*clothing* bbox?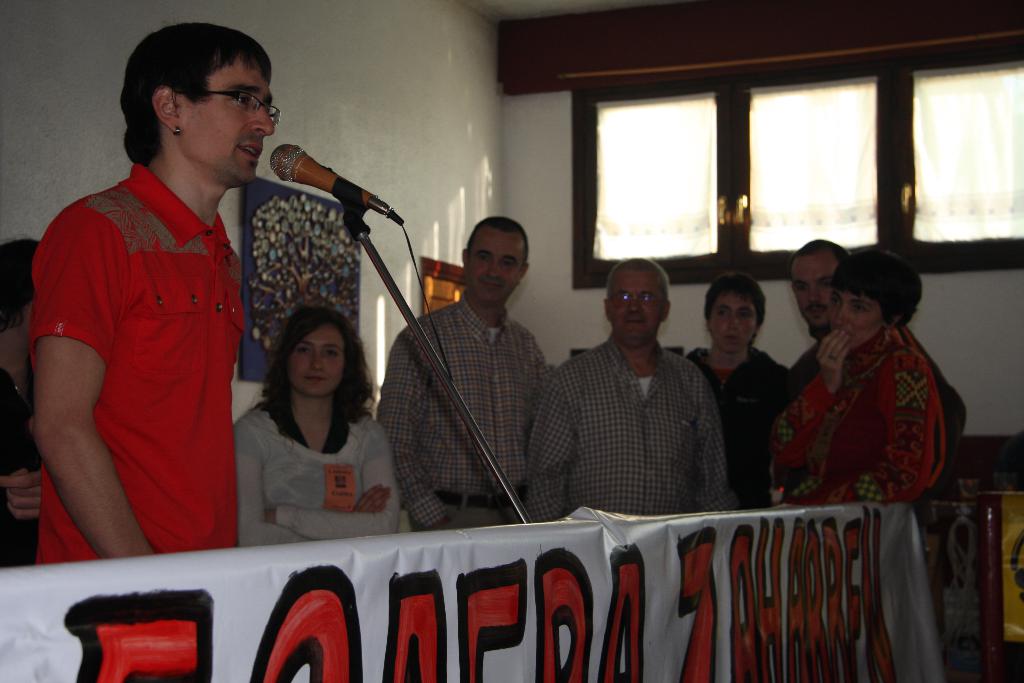
{"left": 424, "top": 486, "right": 528, "bottom": 525}
